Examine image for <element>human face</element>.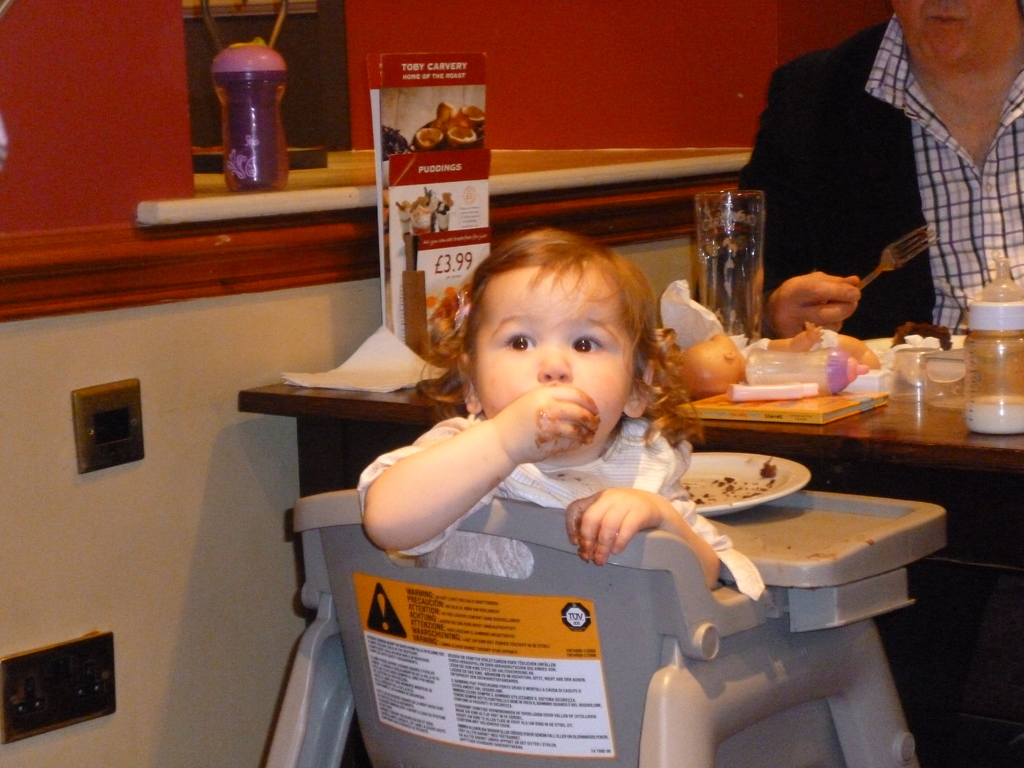
Examination result: left=894, top=0, right=1019, bottom=71.
